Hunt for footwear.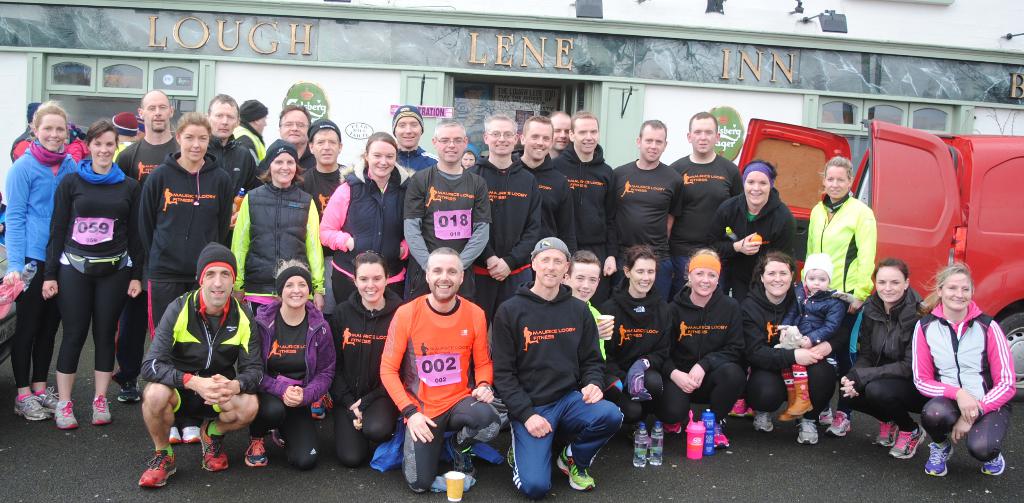
Hunted down at {"x1": 246, "y1": 438, "x2": 264, "y2": 464}.
